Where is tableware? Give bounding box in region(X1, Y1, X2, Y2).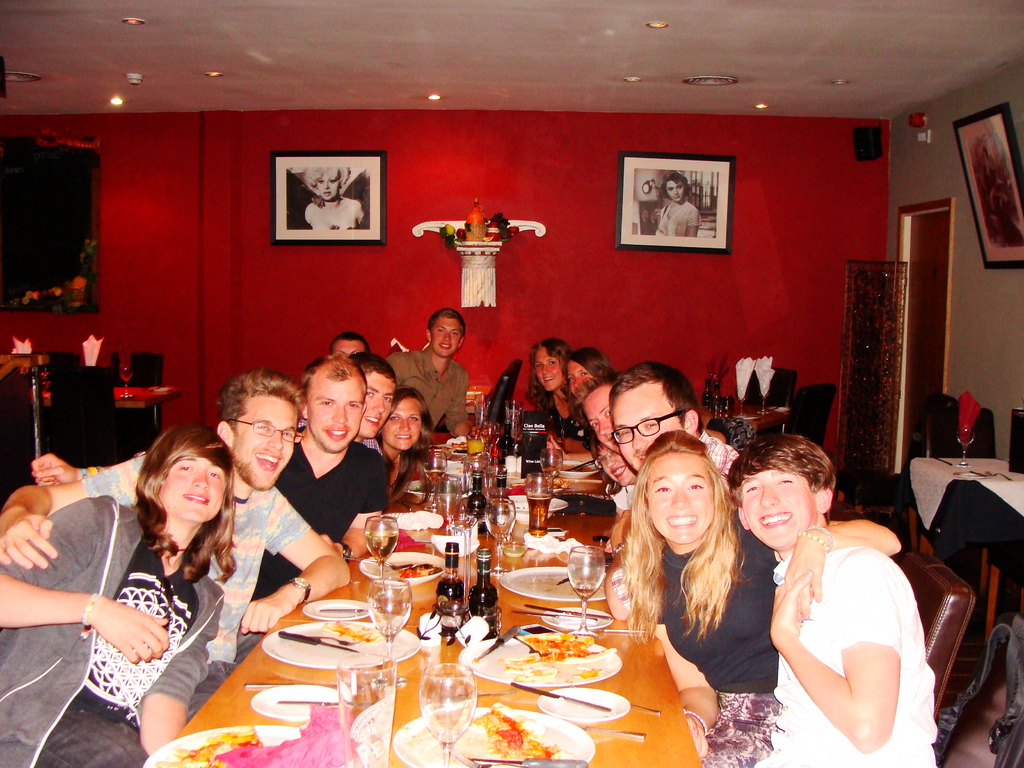
region(369, 580, 415, 688).
